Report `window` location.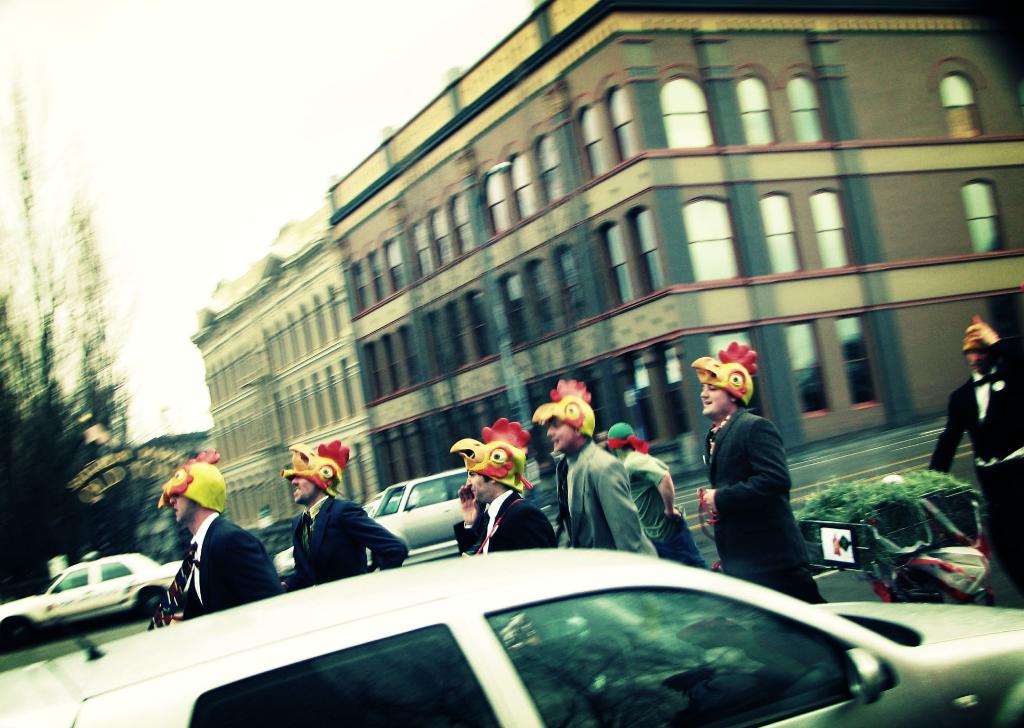
Report: pyautogui.locateOnScreen(594, 203, 659, 306).
